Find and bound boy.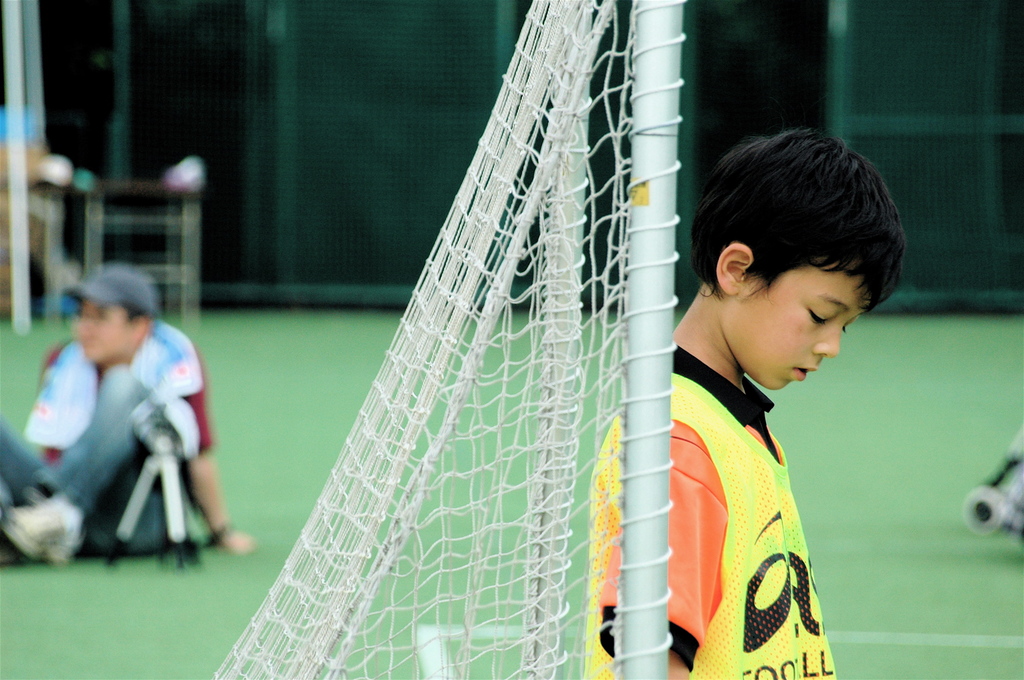
Bound: [left=639, top=118, right=915, bottom=653].
